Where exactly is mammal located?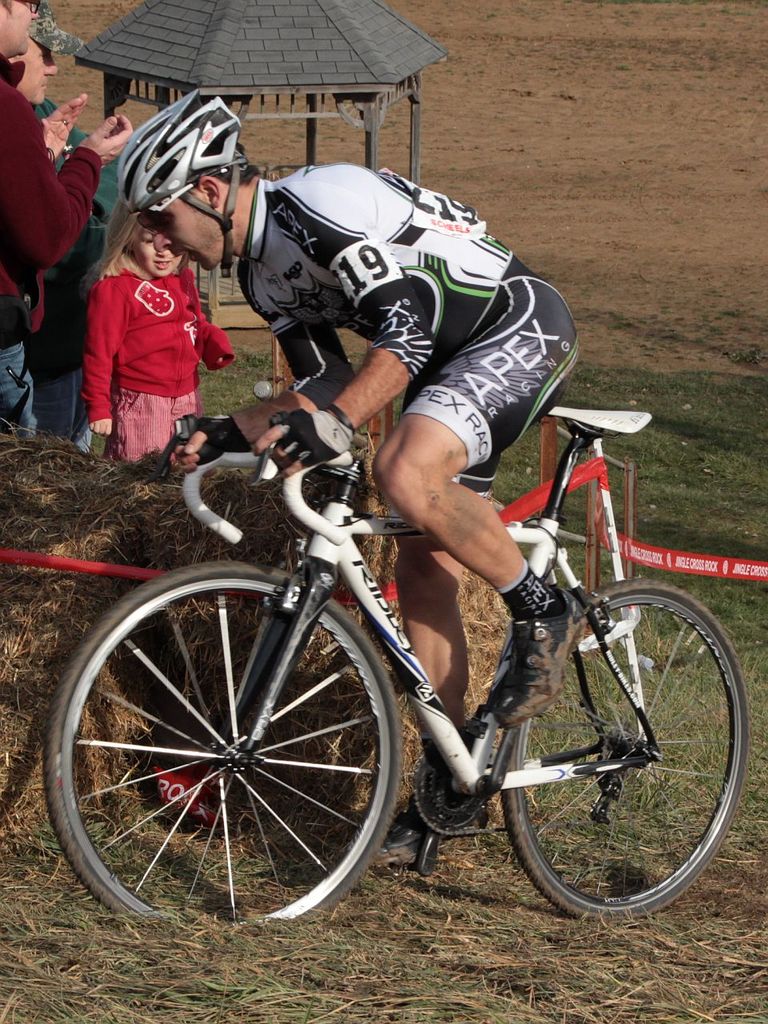
Its bounding box is Rect(116, 89, 593, 850).
